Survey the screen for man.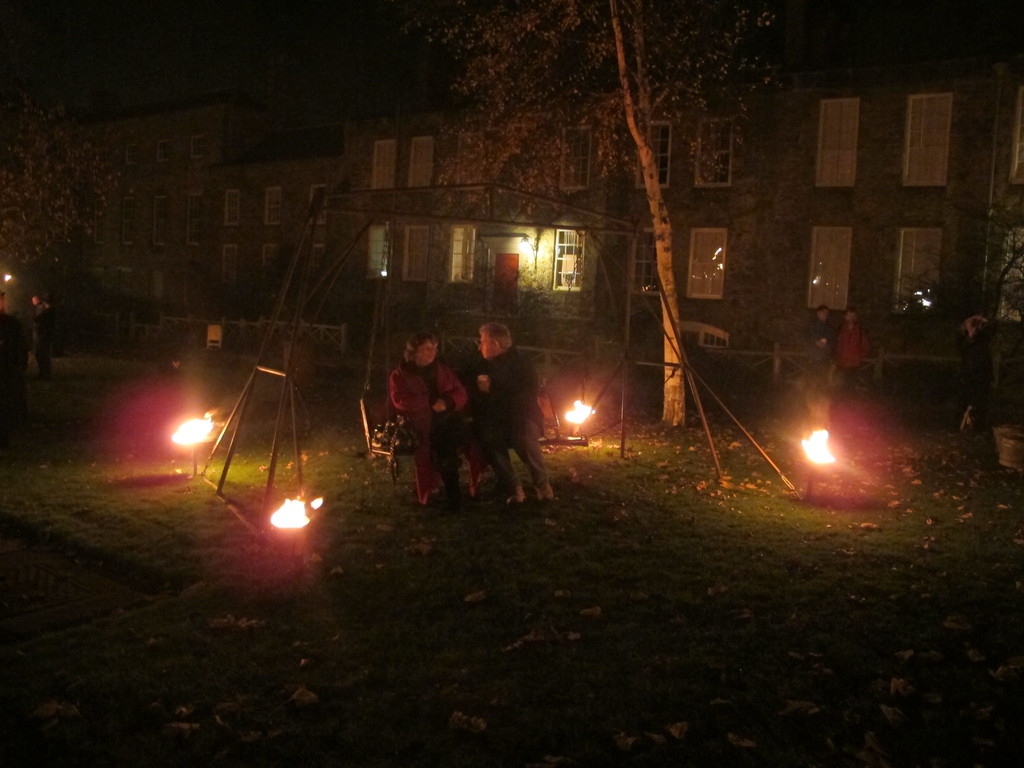
Survey found: 959:316:993:474.
